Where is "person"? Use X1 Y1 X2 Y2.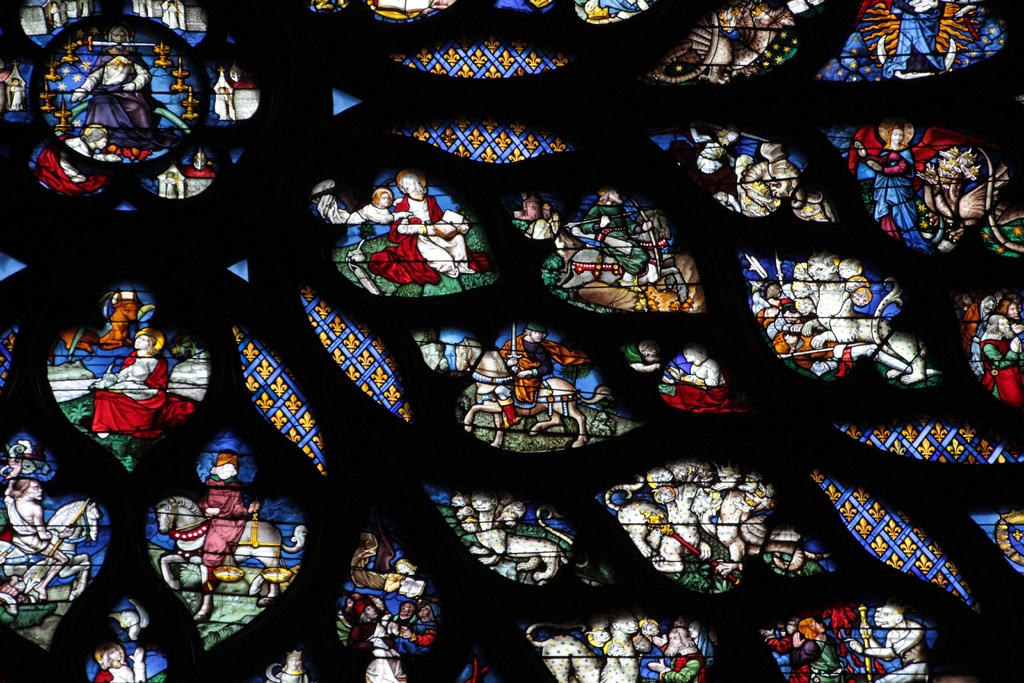
454 331 511 428.
